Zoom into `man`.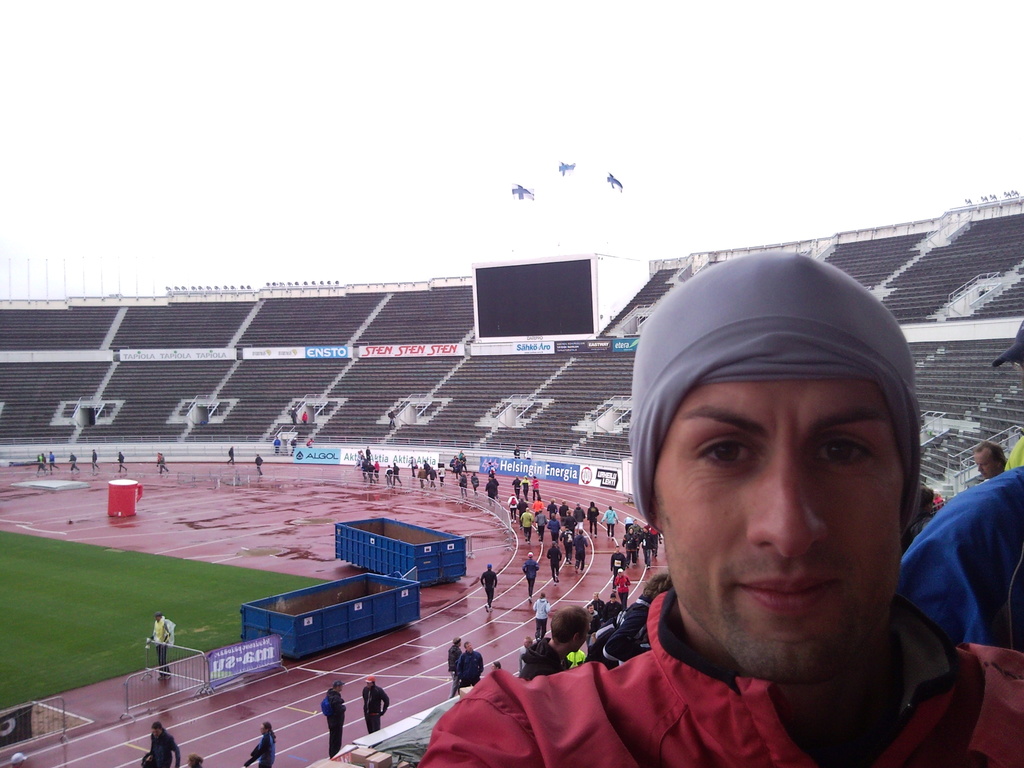
Zoom target: bbox(516, 631, 534, 678).
